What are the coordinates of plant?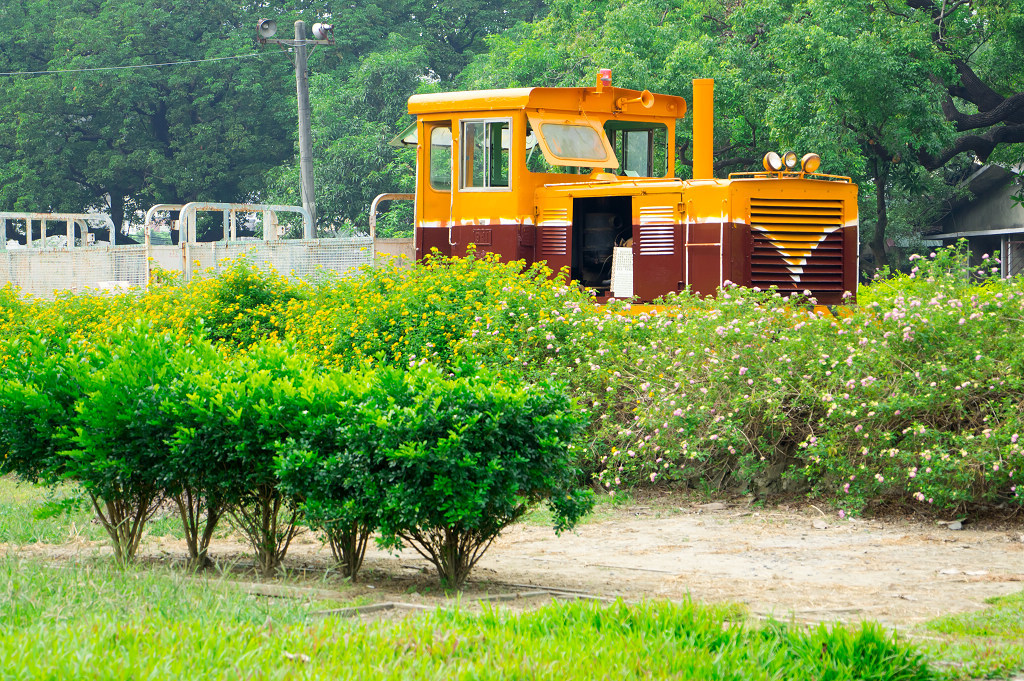
left=0, top=263, right=164, bottom=346.
